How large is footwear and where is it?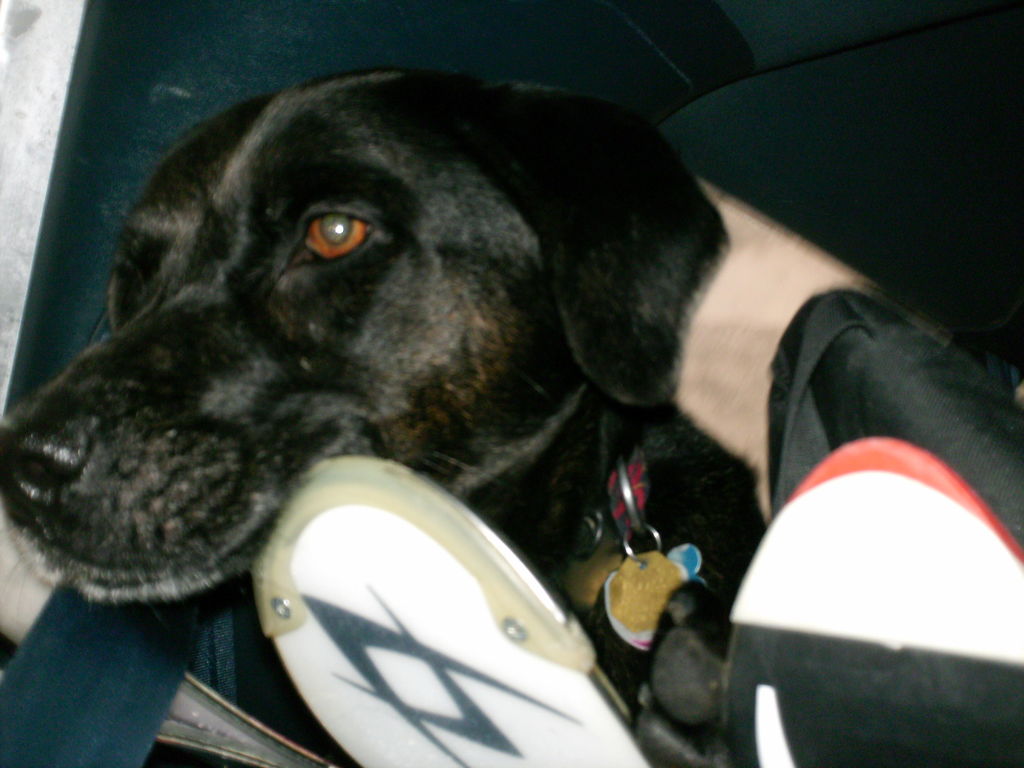
Bounding box: 707/431/1023/767.
